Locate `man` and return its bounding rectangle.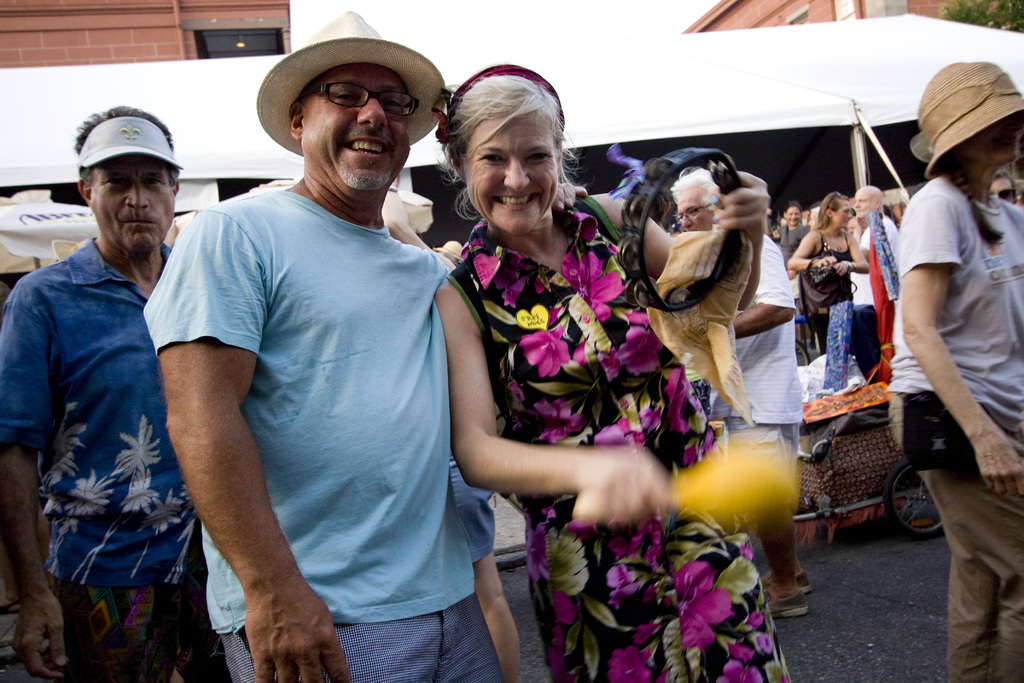
[127, 15, 515, 673].
